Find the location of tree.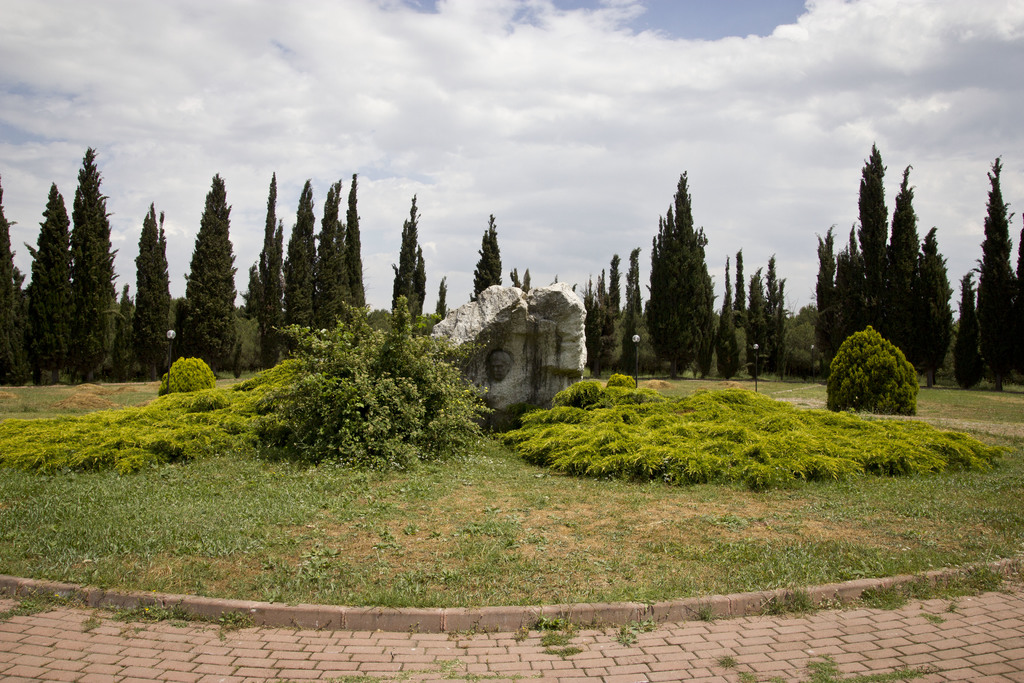
Location: pyautogui.locateOnScreen(626, 244, 643, 320).
